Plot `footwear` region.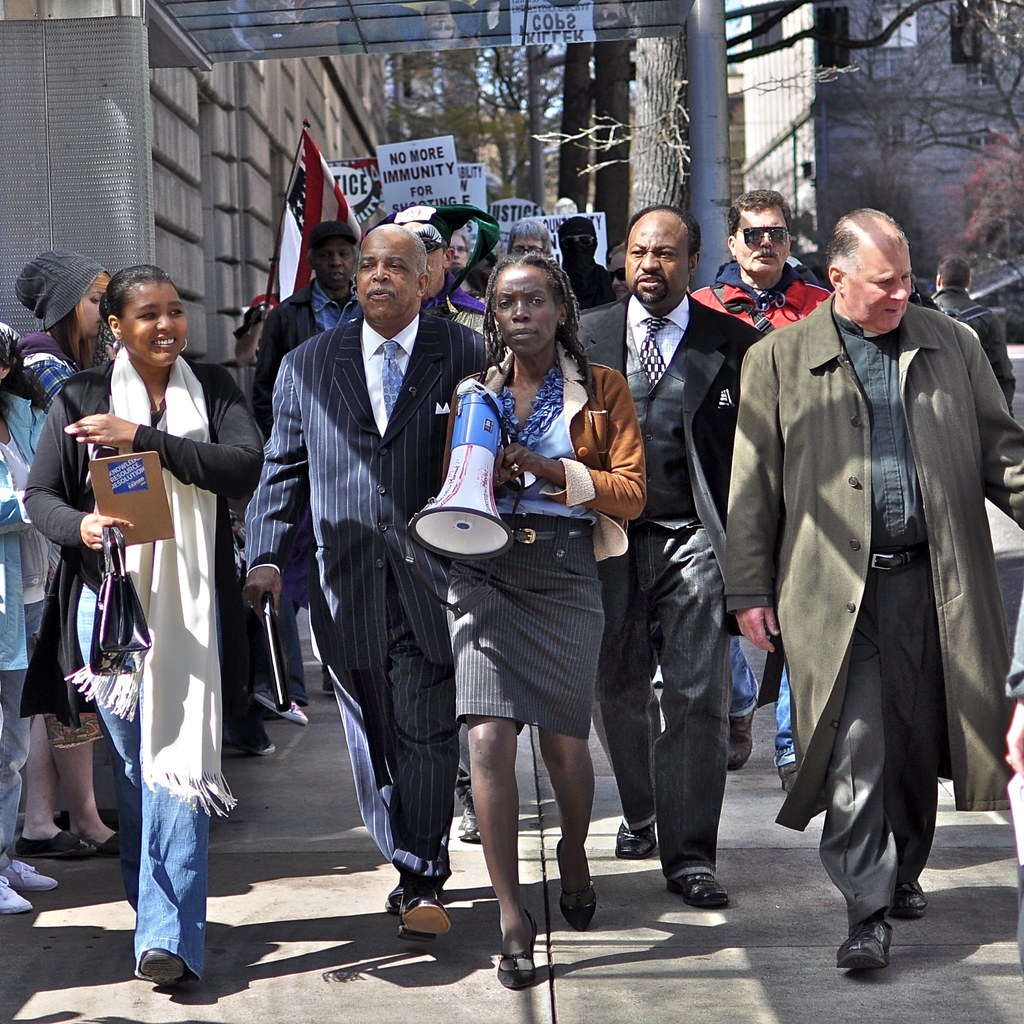
Plotted at BBox(461, 808, 480, 839).
